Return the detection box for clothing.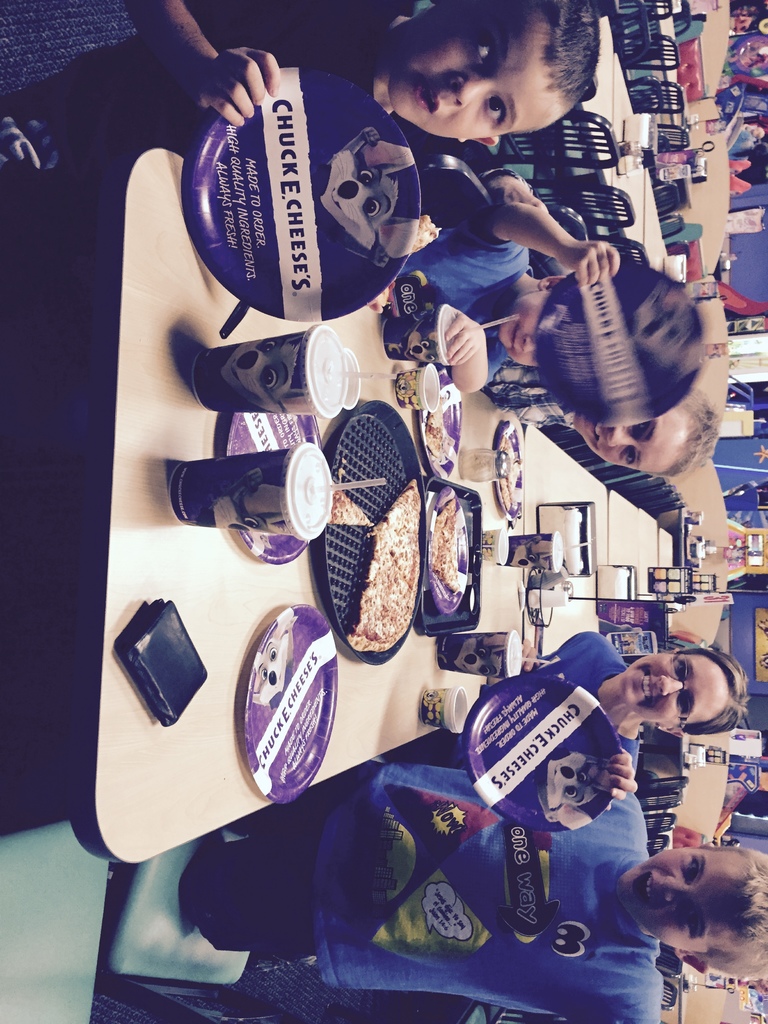
<region>394, 173, 539, 376</region>.
